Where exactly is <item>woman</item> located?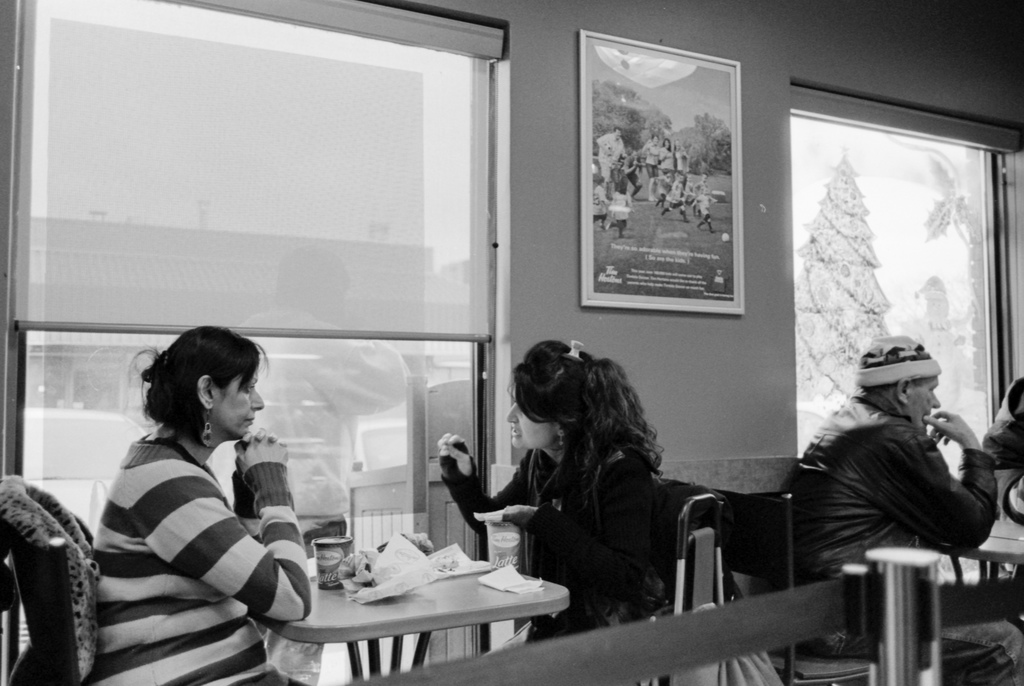
Its bounding box is (left=659, top=139, right=675, bottom=183).
